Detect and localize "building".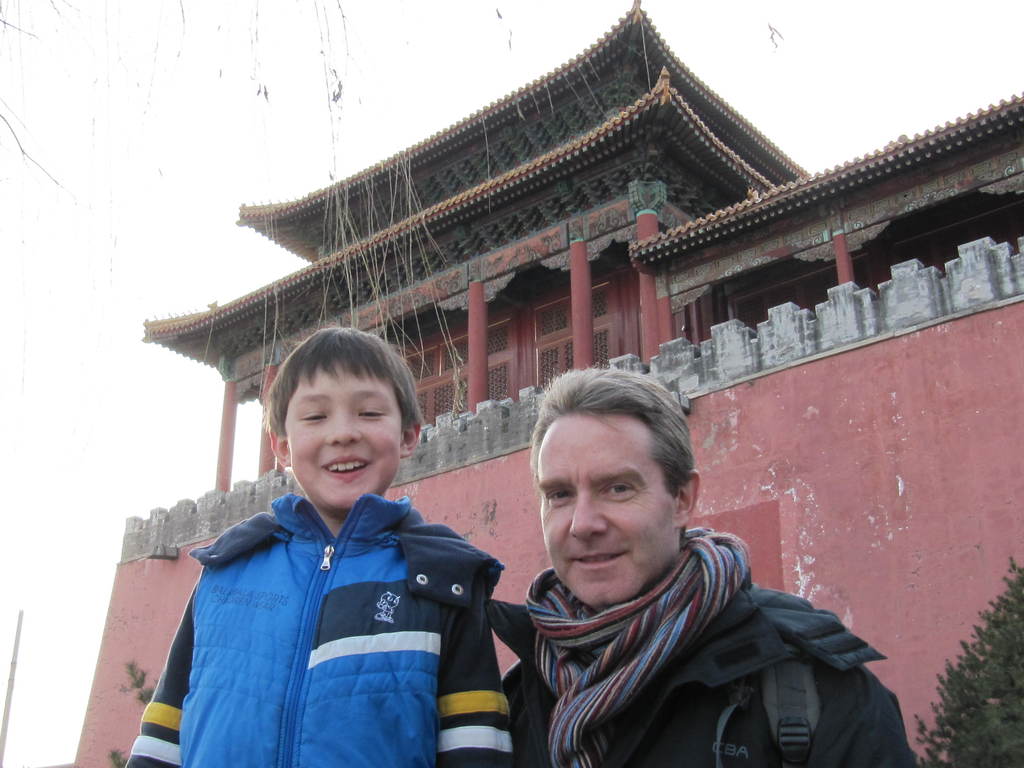
Localized at [74, 0, 1023, 767].
